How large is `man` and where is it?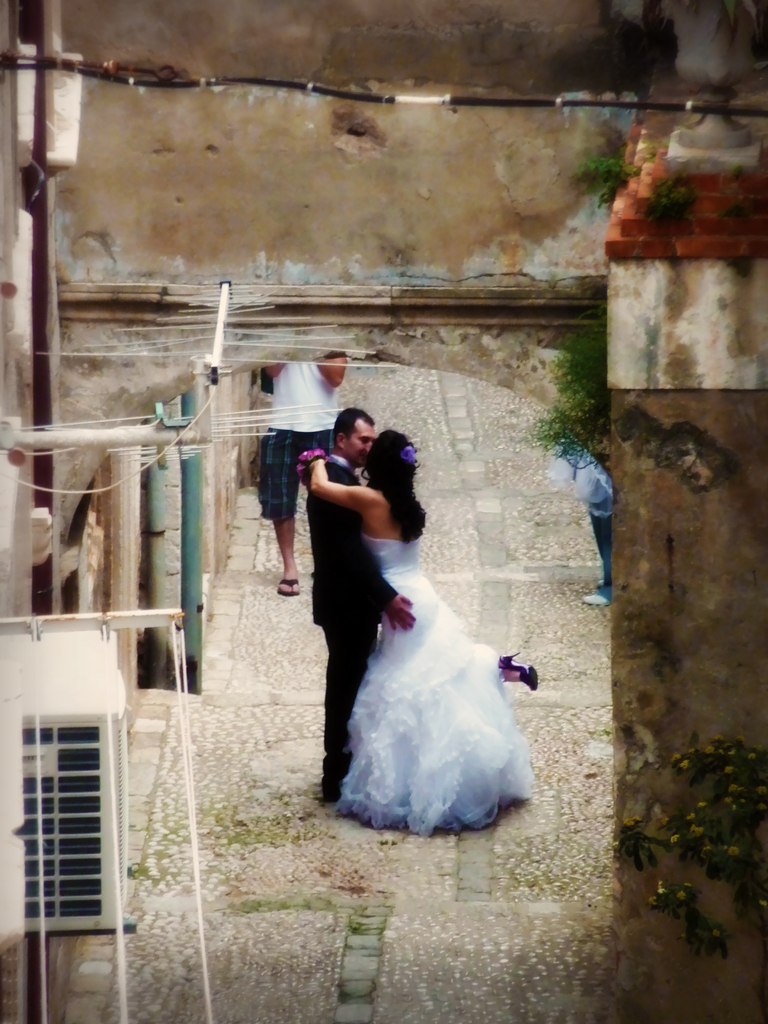
Bounding box: {"left": 258, "top": 349, "right": 349, "bottom": 597}.
